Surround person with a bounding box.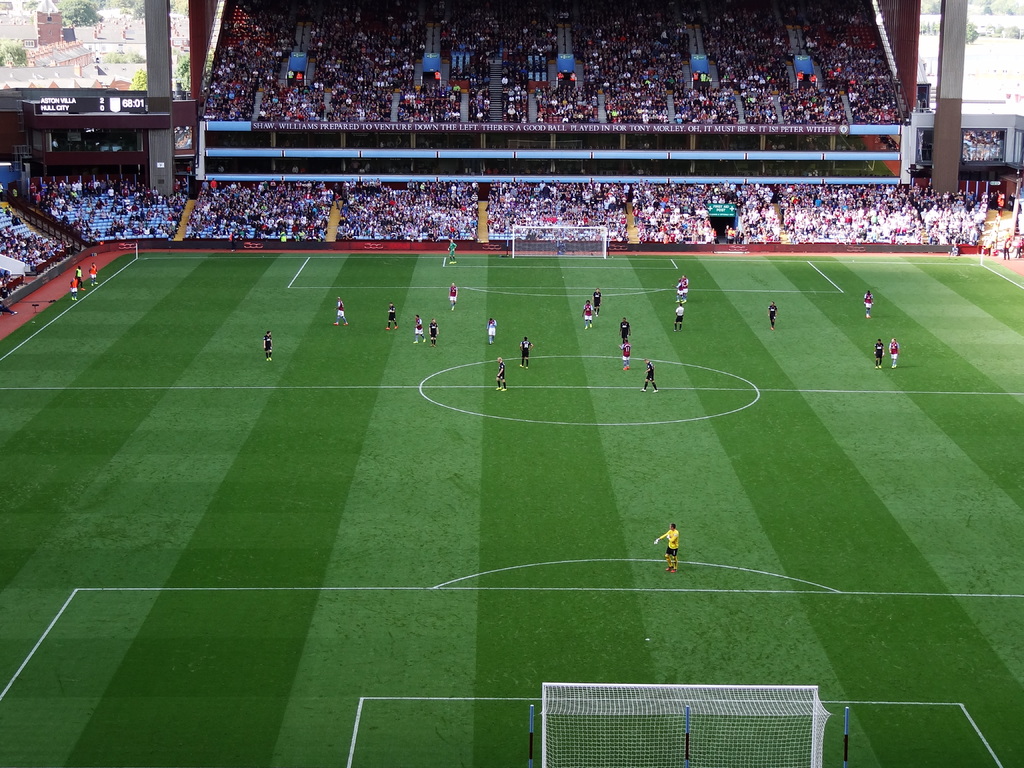
detection(424, 316, 443, 344).
